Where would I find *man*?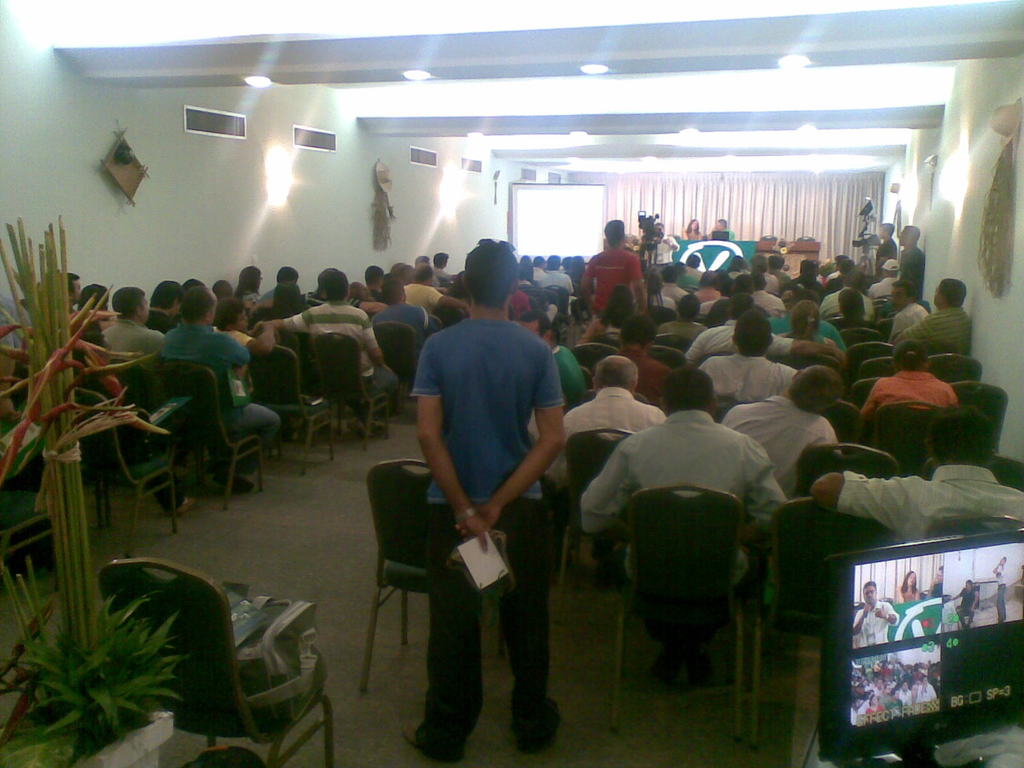
At BBox(655, 298, 708, 348).
